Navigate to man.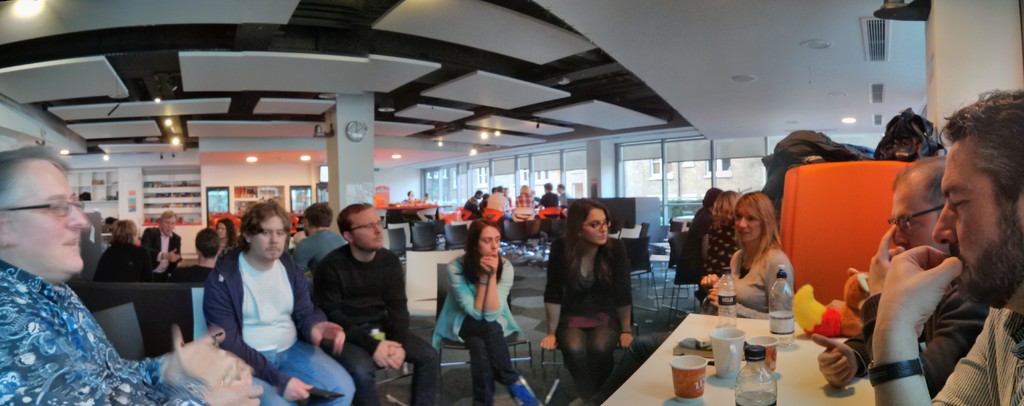
Navigation target: (291, 203, 349, 302).
